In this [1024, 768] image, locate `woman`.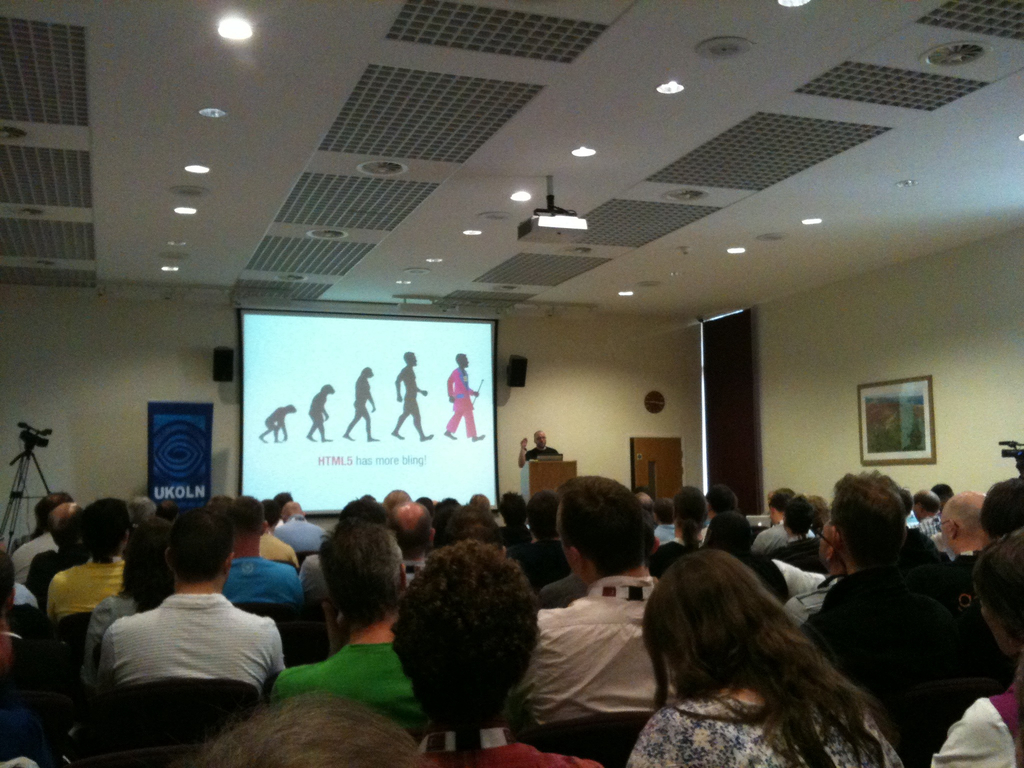
Bounding box: locate(88, 520, 177, 684).
